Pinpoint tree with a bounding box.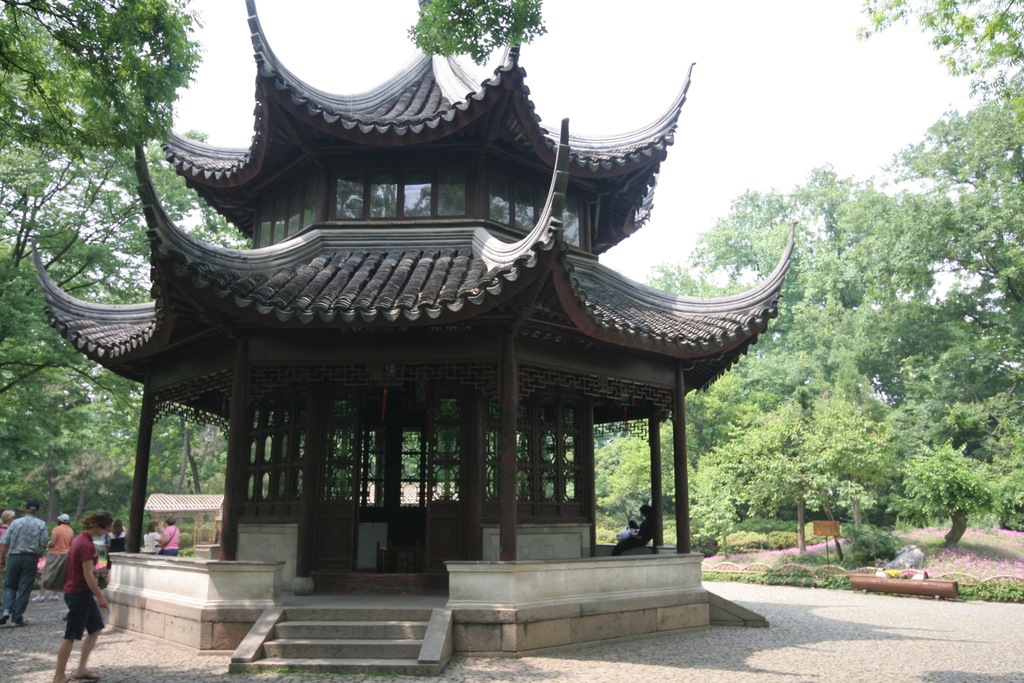
(0, 0, 248, 551).
